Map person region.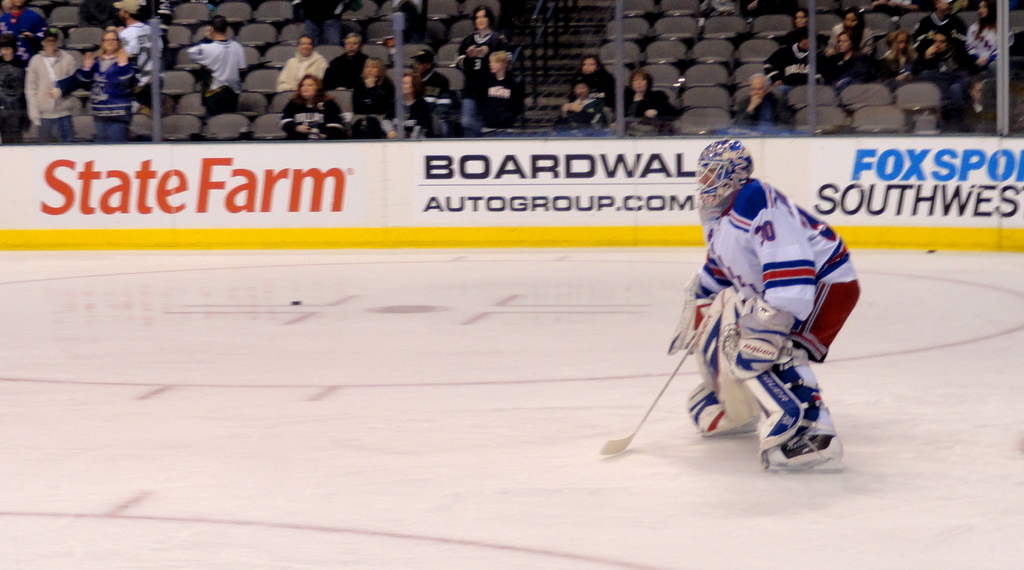
Mapped to (x1=735, y1=71, x2=794, y2=136).
